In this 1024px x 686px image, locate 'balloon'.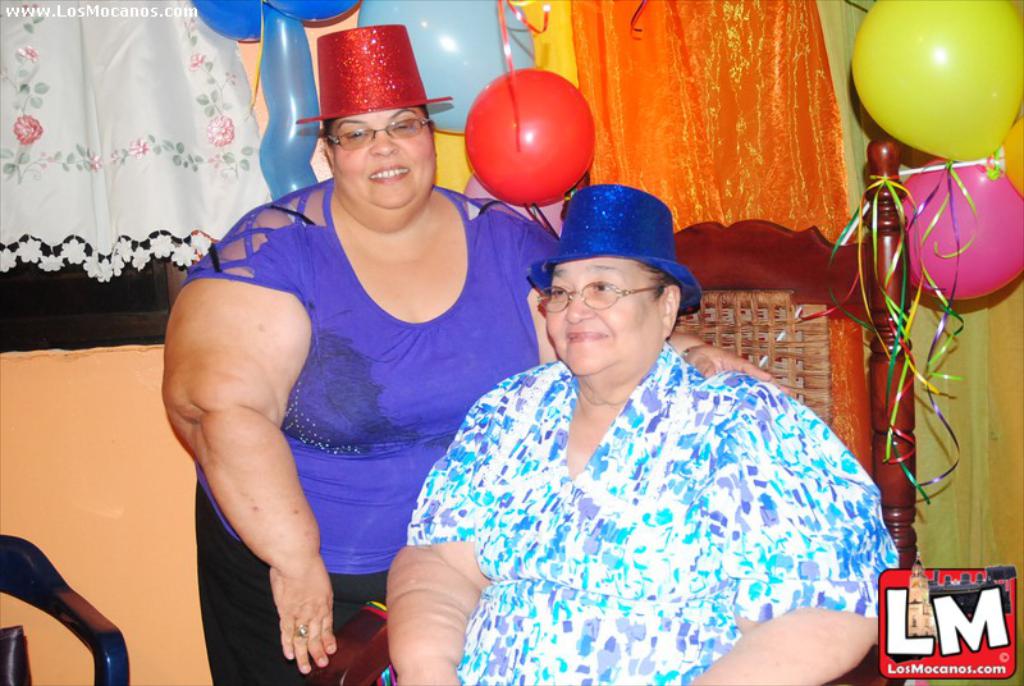
Bounding box: x1=851 y1=0 x2=1023 y2=161.
